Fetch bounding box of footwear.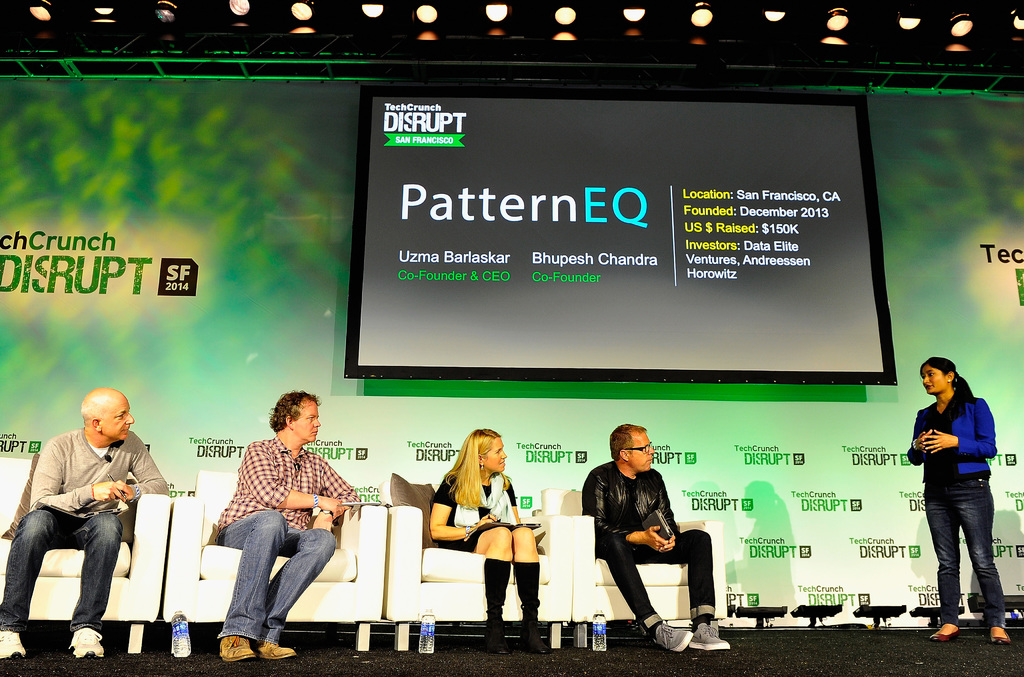
Bbox: left=928, top=624, right=958, bottom=643.
